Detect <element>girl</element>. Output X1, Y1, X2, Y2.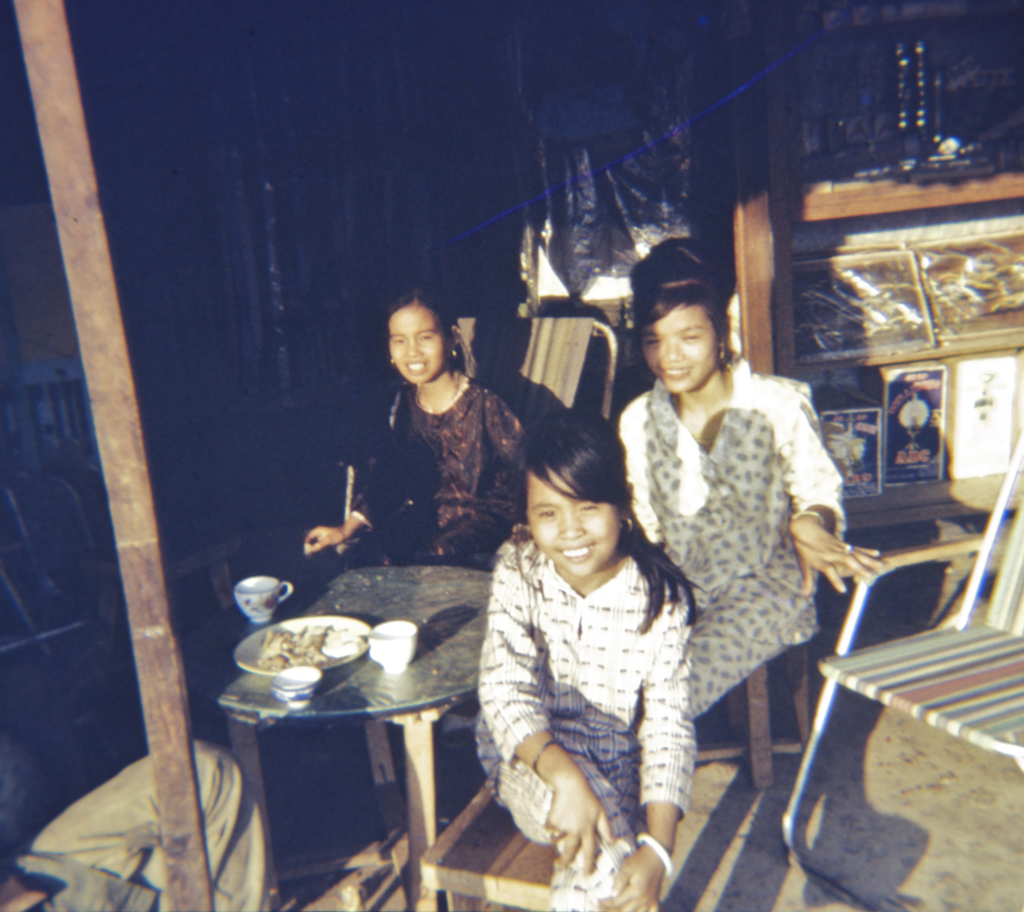
468, 402, 697, 909.
